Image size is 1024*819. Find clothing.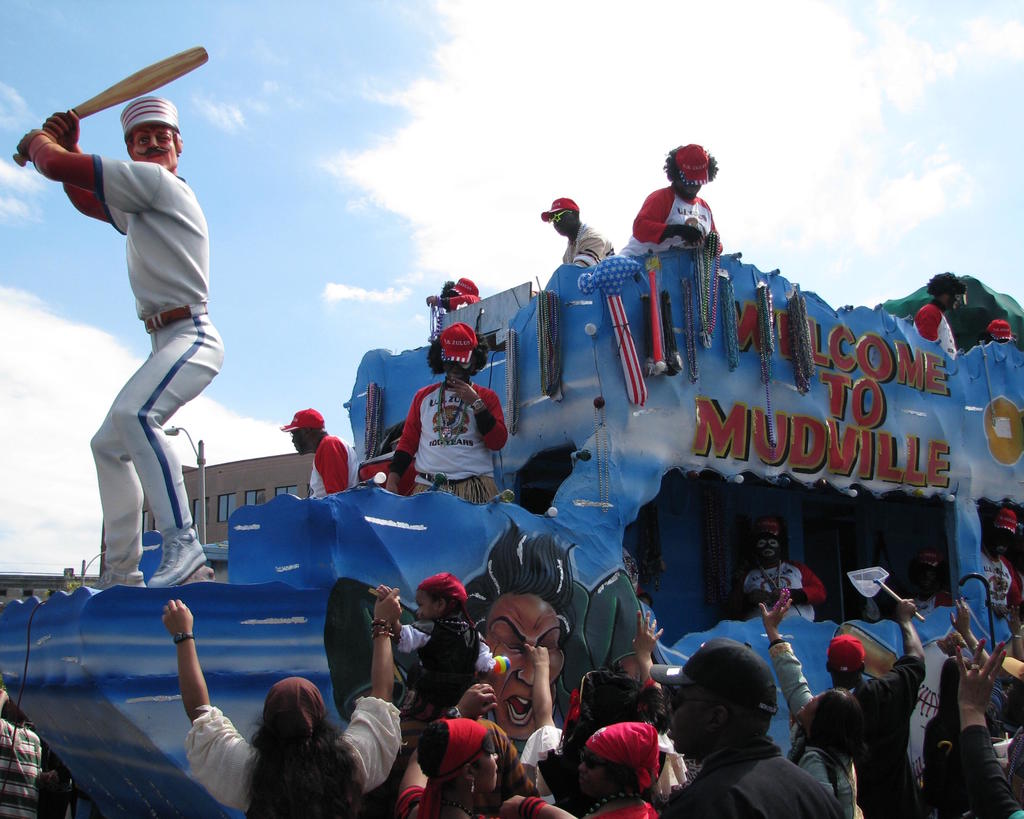
box=[305, 436, 361, 497].
